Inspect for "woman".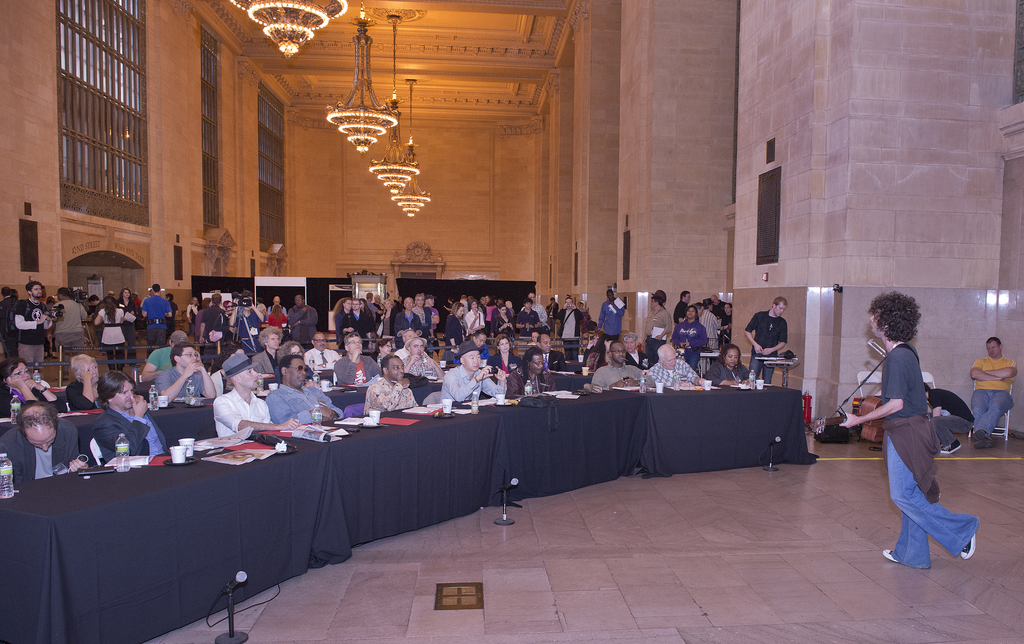
Inspection: (575,301,592,337).
